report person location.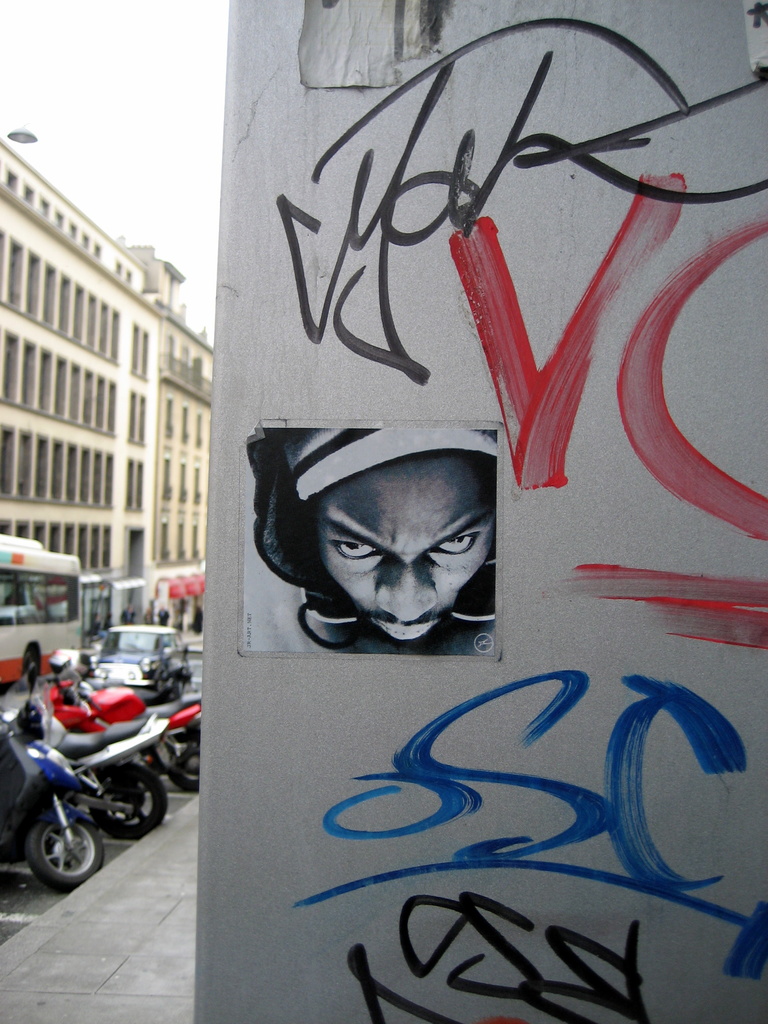
Report: bbox=[84, 609, 102, 637].
